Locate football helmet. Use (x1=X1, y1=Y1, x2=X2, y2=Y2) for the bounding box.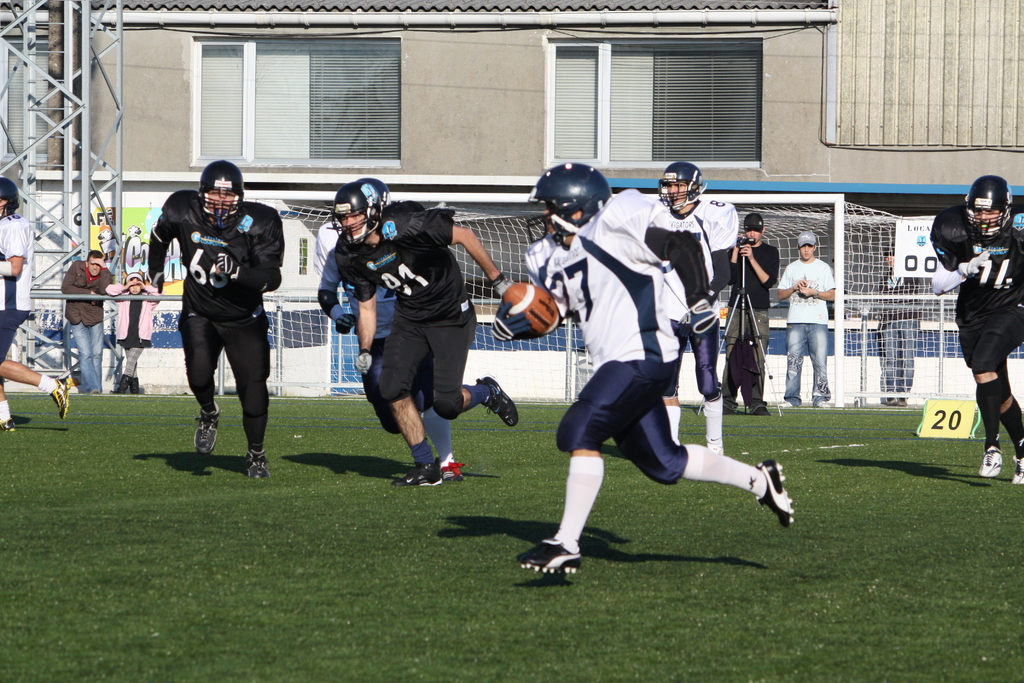
(x1=964, y1=173, x2=1022, y2=236).
